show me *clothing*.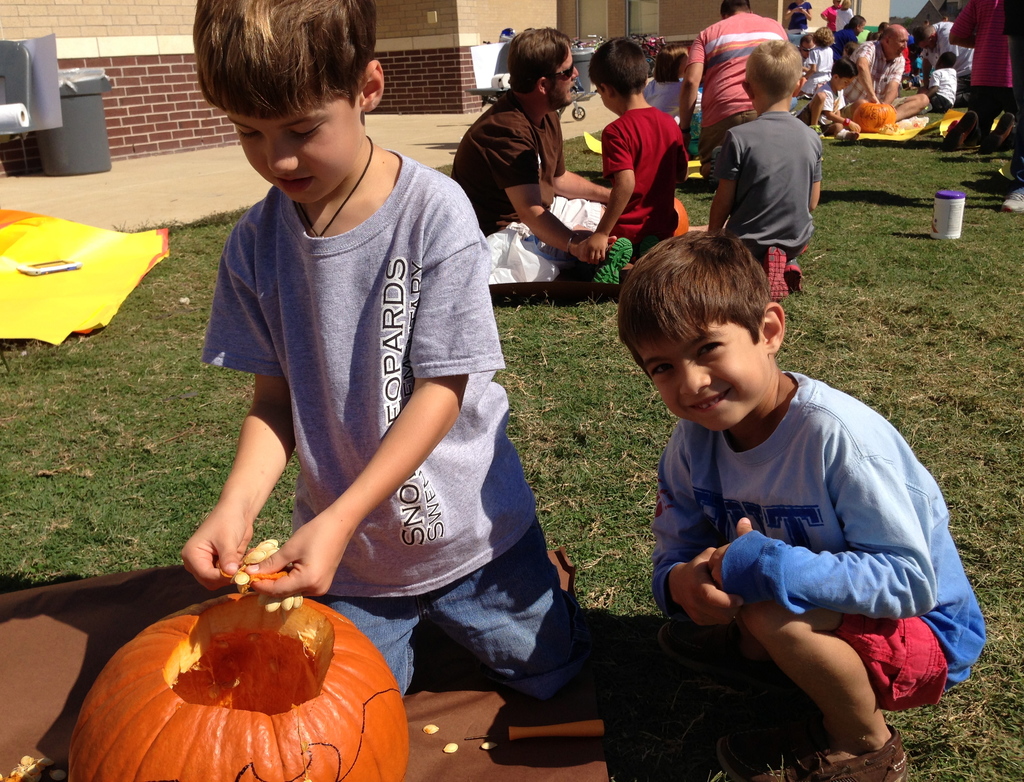
*clothing* is here: [786,6,813,46].
